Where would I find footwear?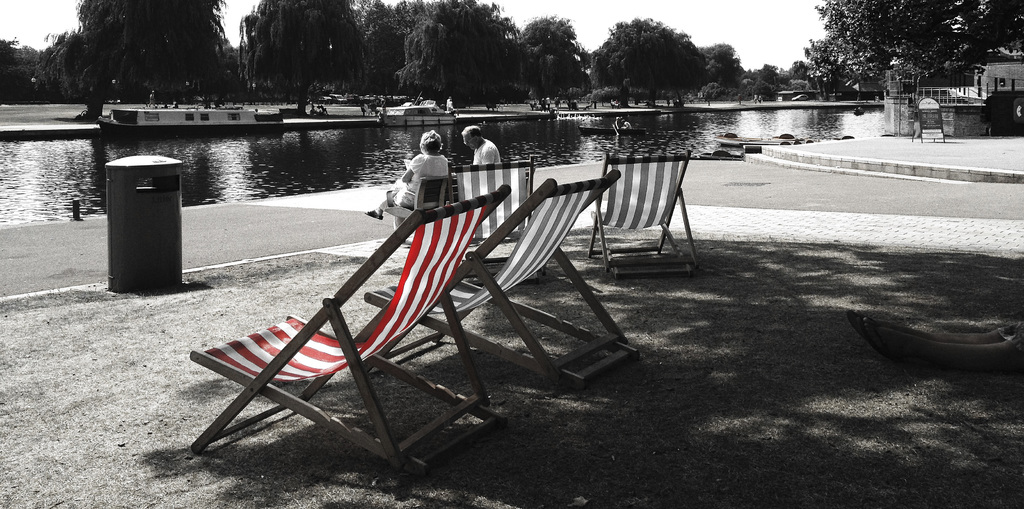
At 362 207 384 221.
